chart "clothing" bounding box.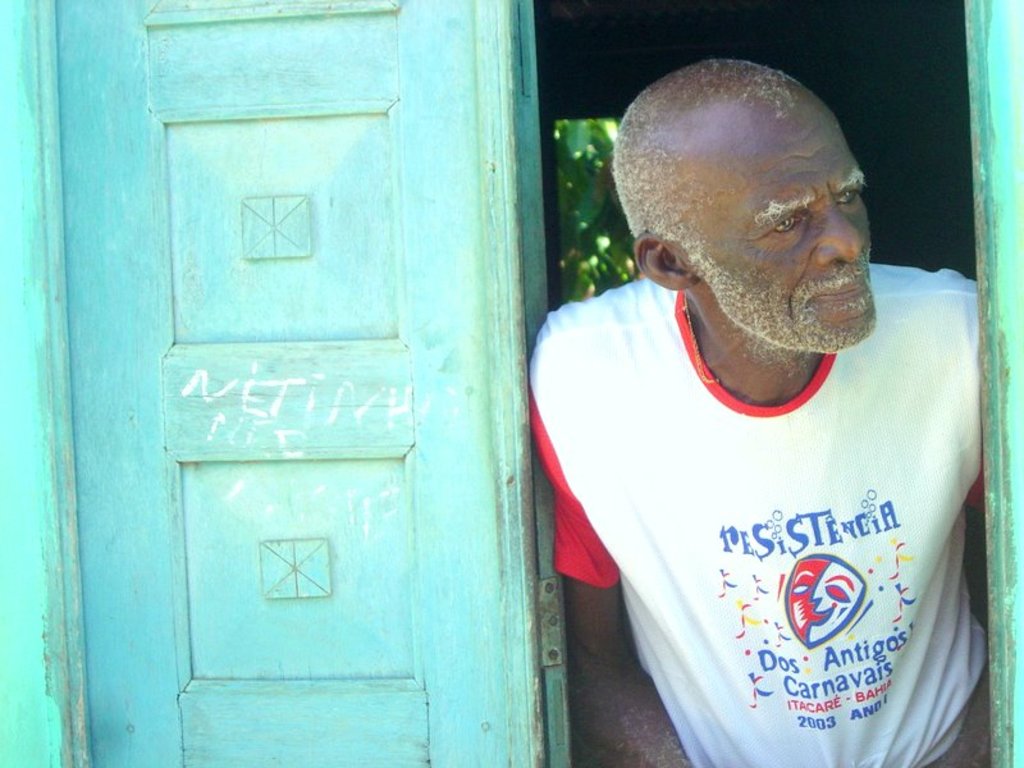
Charted: locate(518, 220, 991, 746).
